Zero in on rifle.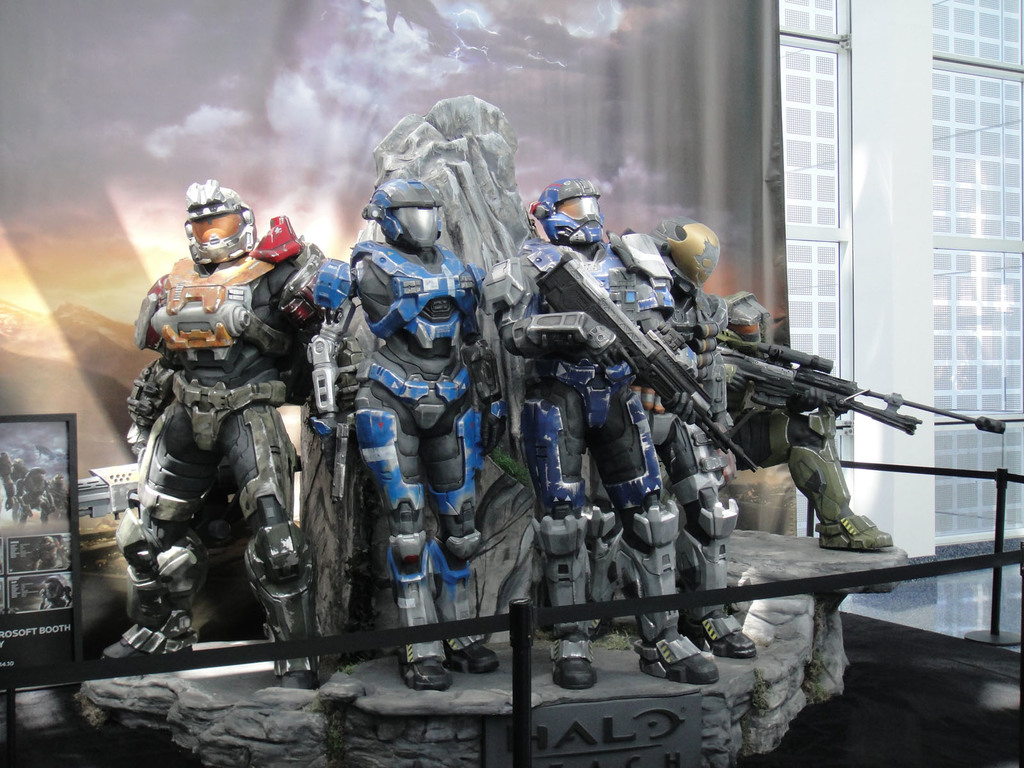
Zeroed in: (left=706, top=332, right=1010, bottom=444).
